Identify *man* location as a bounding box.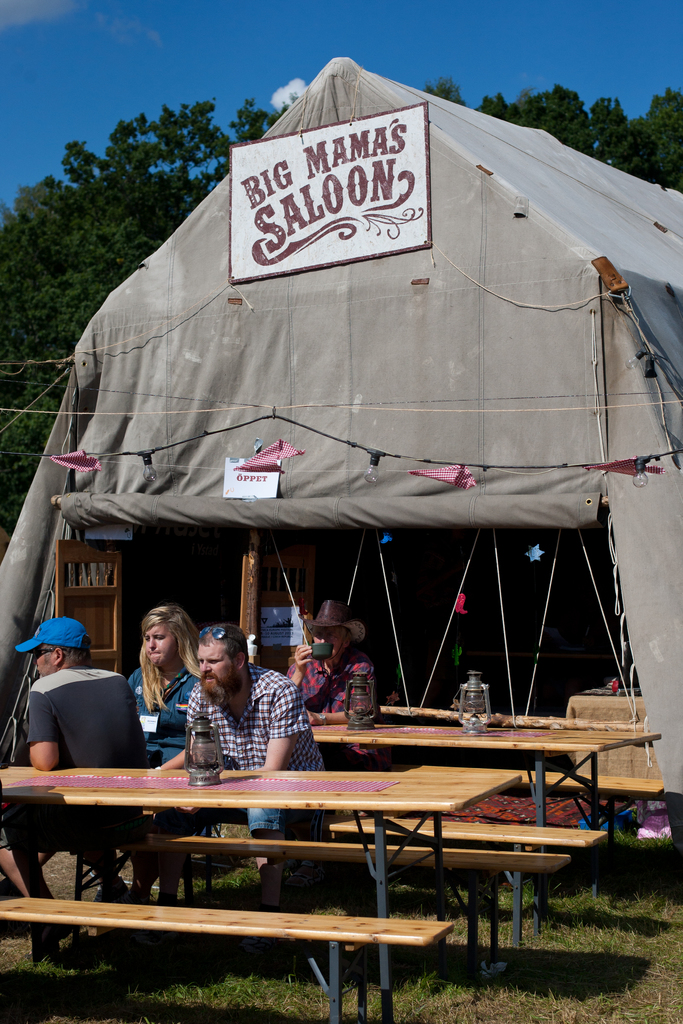
bbox=[7, 618, 146, 779].
